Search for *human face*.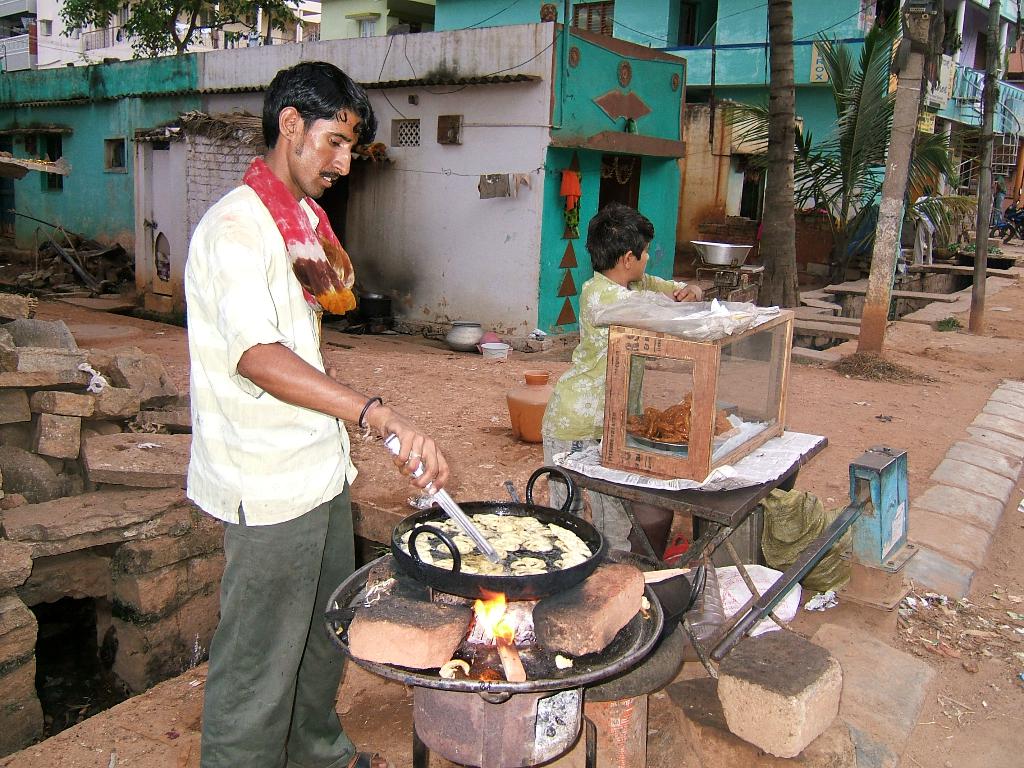
Found at <bbox>294, 109, 360, 201</bbox>.
